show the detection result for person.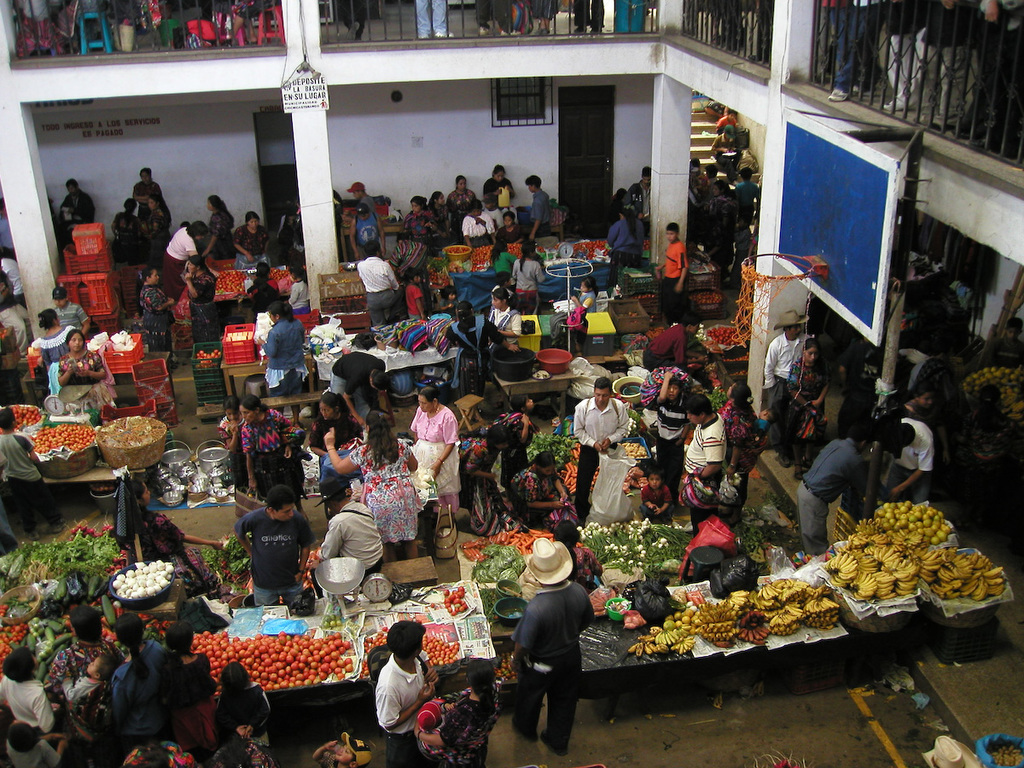
439,284,461,310.
